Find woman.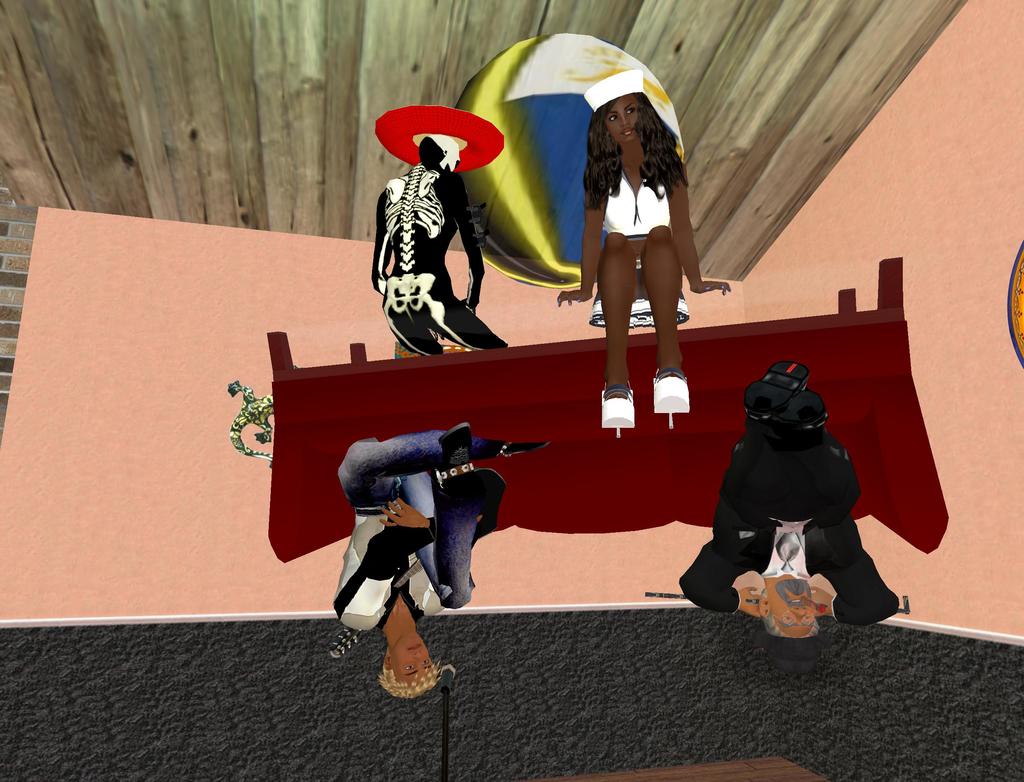
(549,72,726,432).
